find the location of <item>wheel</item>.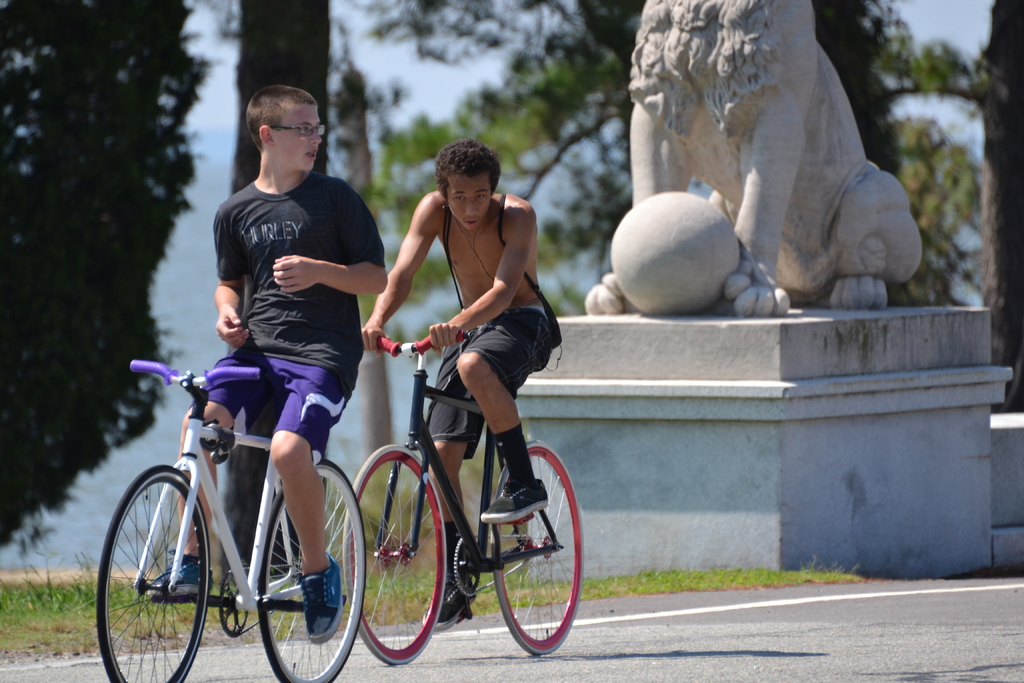
Location: x1=343 y1=444 x2=447 y2=666.
